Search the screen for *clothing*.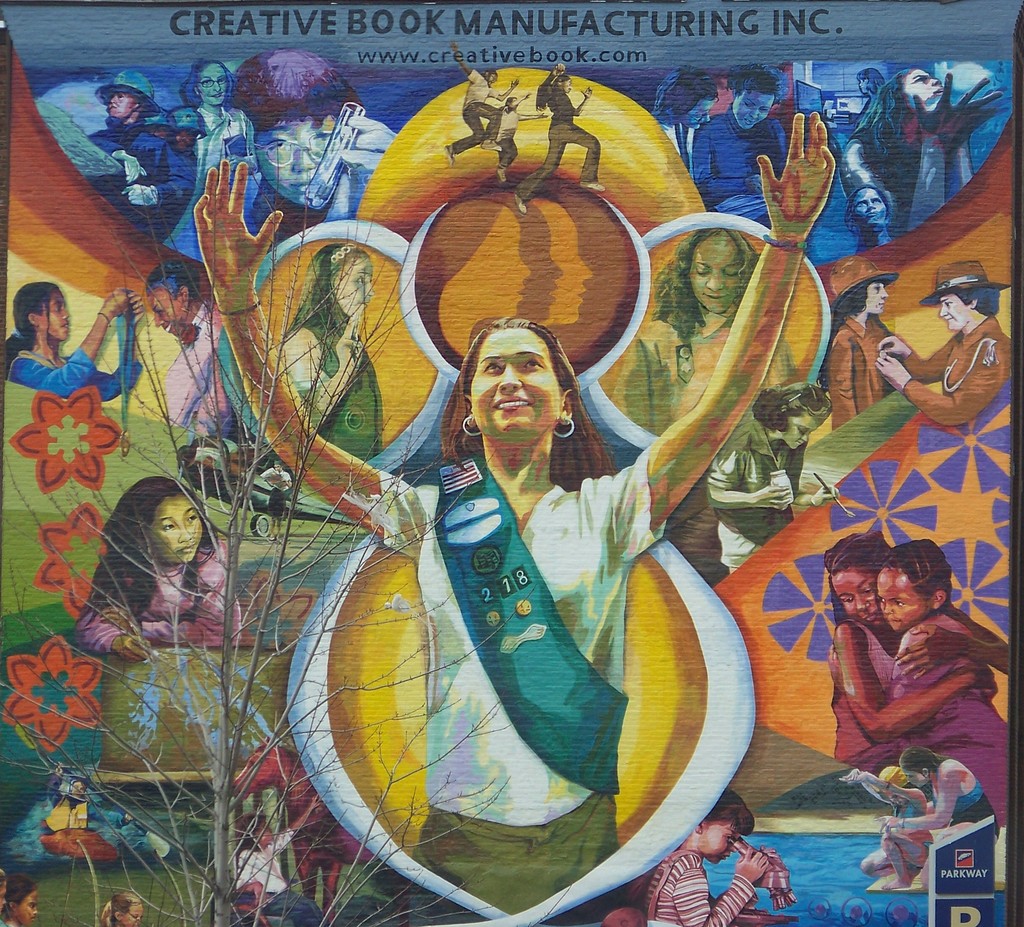
Found at bbox(297, 323, 391, 460).
